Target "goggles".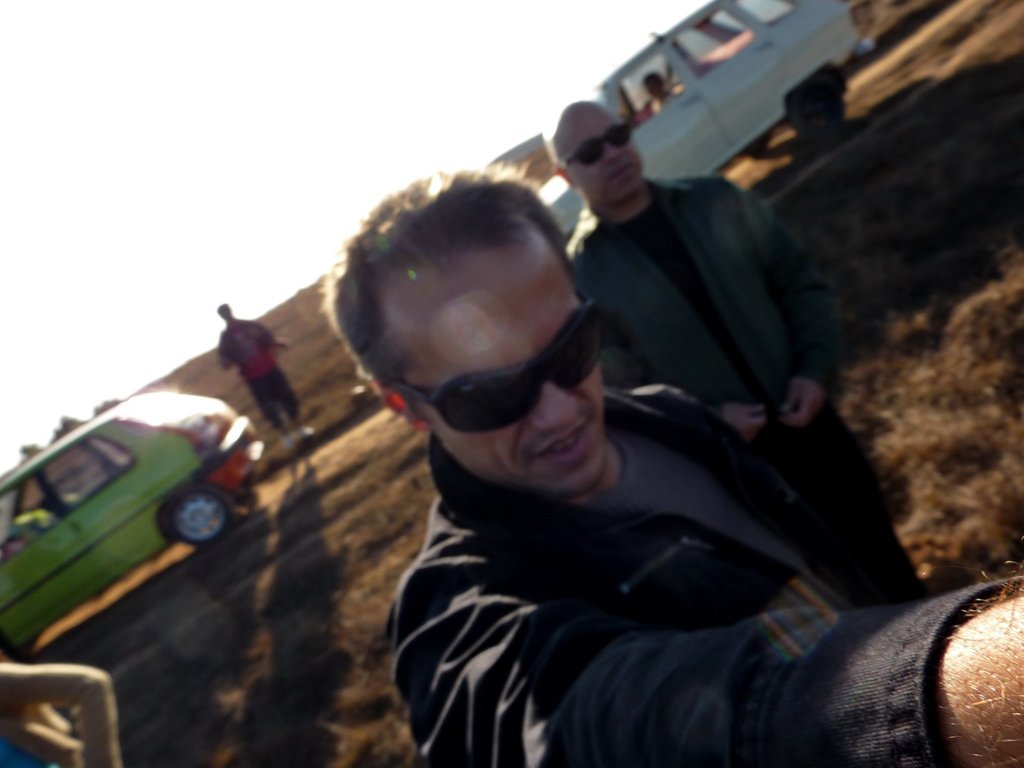
Target region: (x1=559, y1=124, x2=630, y2=163).
